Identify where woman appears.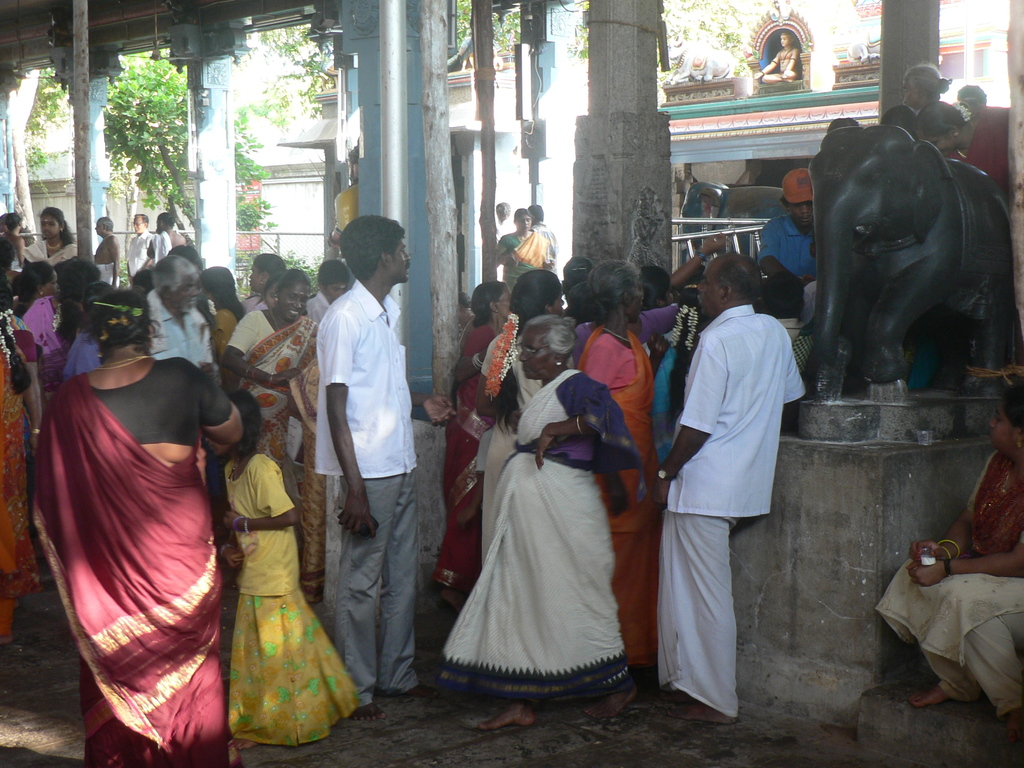
Appears at <box>431,280,515,611</box>.
